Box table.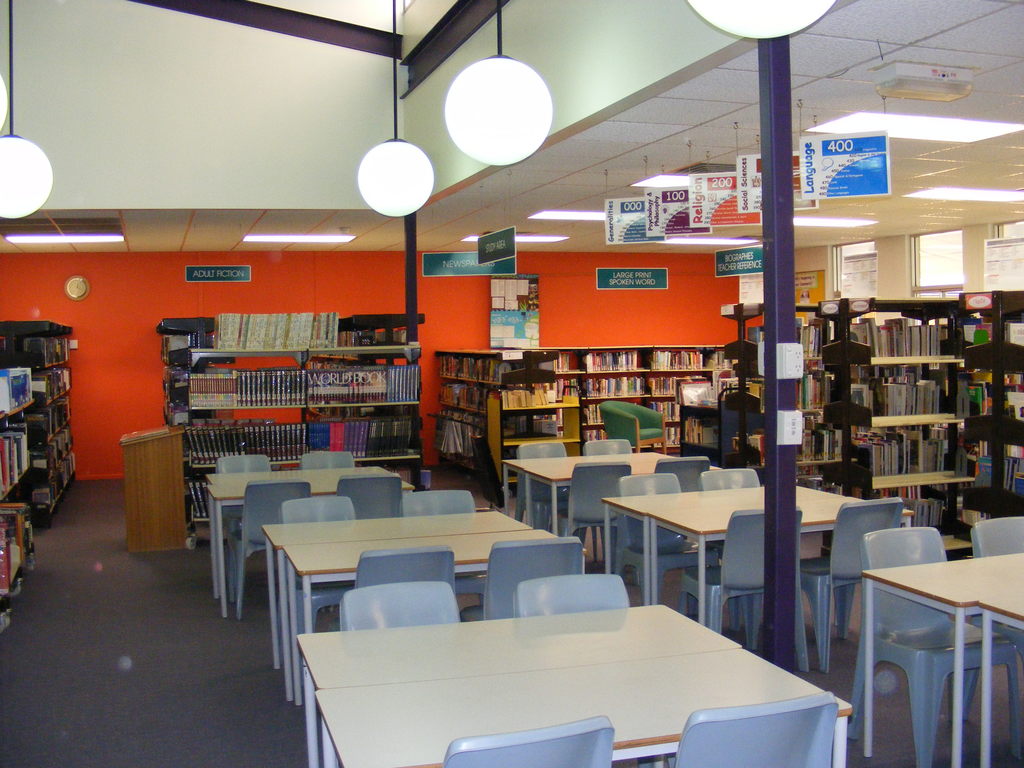
{"x1": 503, "y1": 442, "x2": 728, "y2": 525}.
